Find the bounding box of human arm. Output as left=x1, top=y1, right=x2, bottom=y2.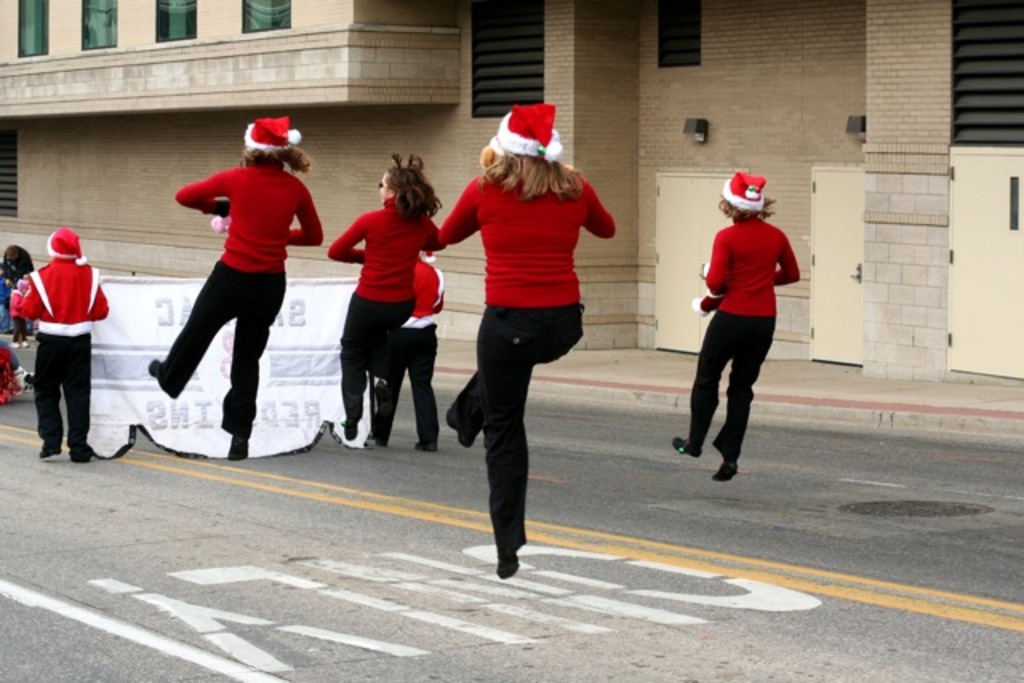
left=323, top=208, right=379, bottom=266.
